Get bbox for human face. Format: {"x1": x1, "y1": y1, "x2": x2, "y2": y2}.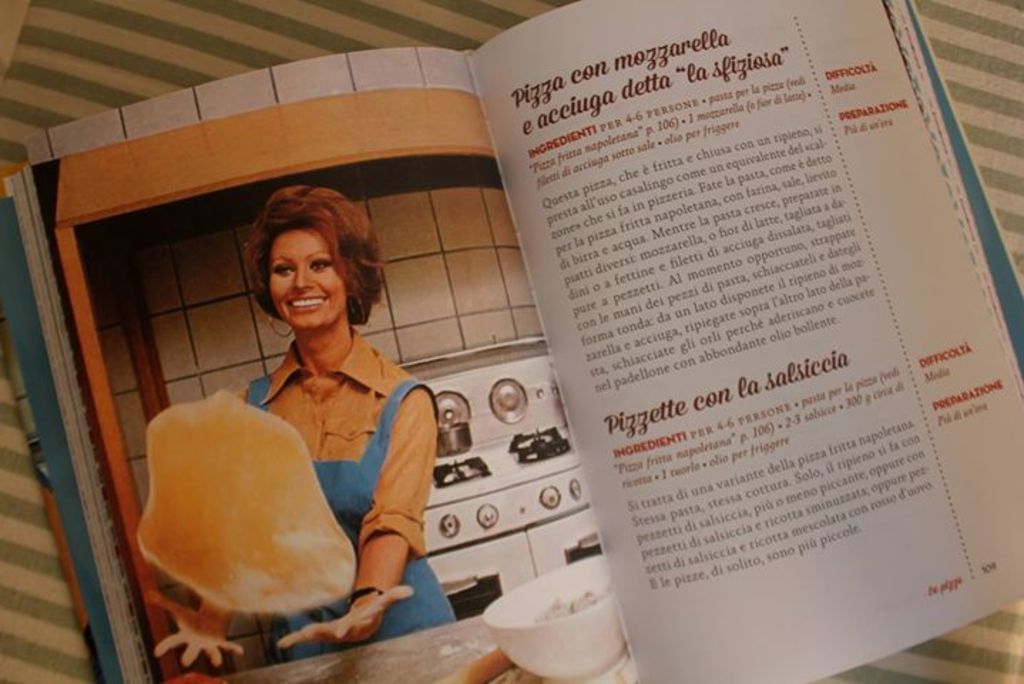
{"x1": 265, "y1": 227, "x2": 345, "y2": 329}.
